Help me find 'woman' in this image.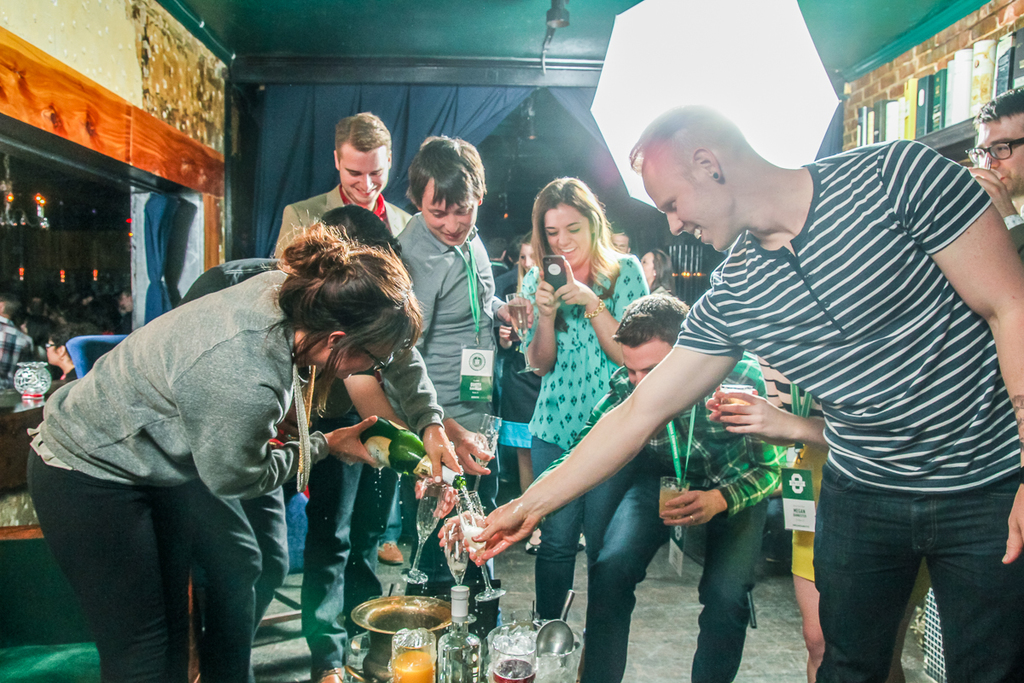
Found it: <box>503,228,595,558</box>.
